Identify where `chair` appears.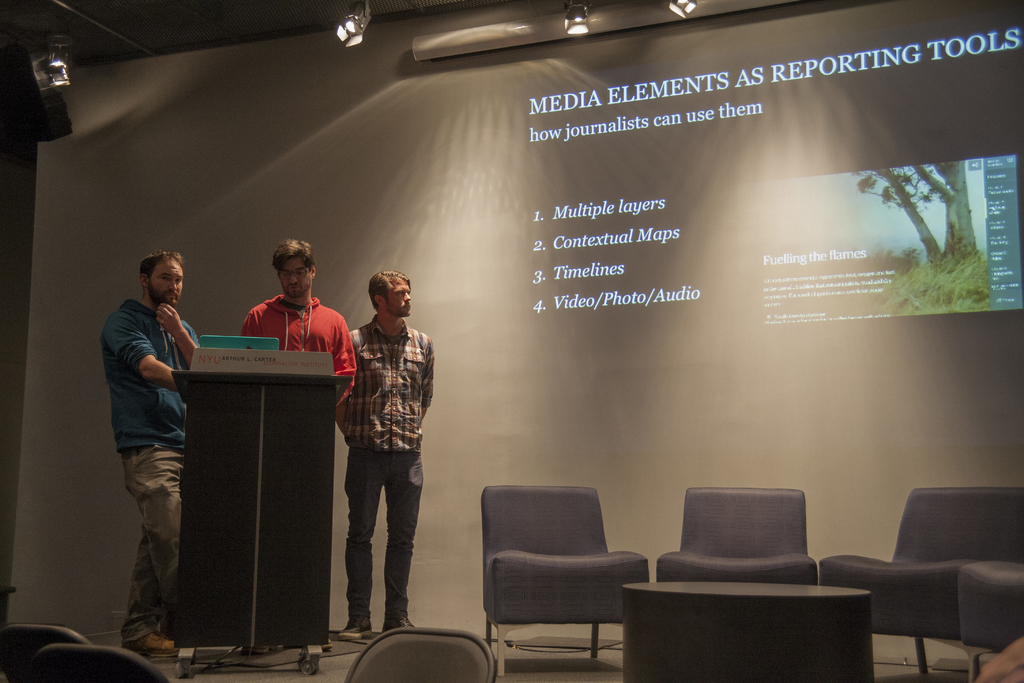
Appears at (left=625, top=584, right=875, bottom=682).
